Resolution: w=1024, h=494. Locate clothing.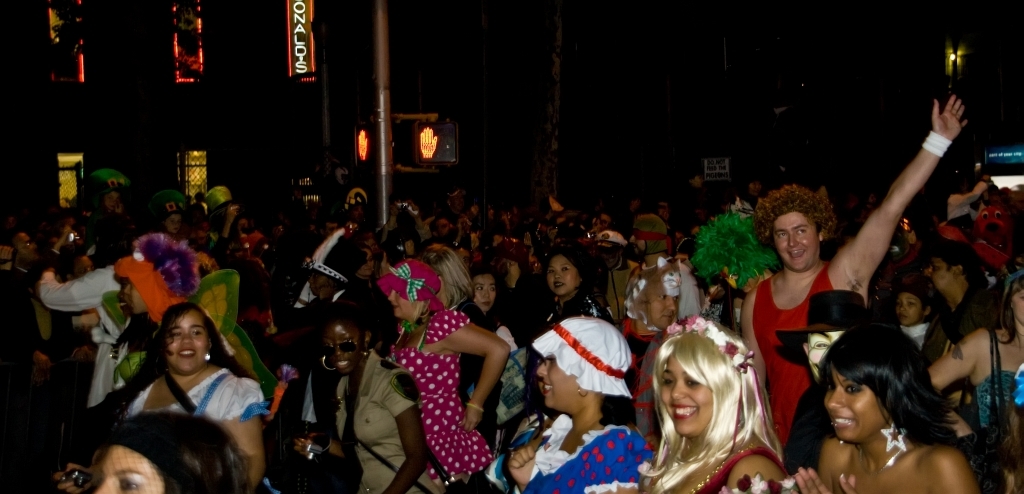
(left=748, top=255, right=845, bottom=453).
